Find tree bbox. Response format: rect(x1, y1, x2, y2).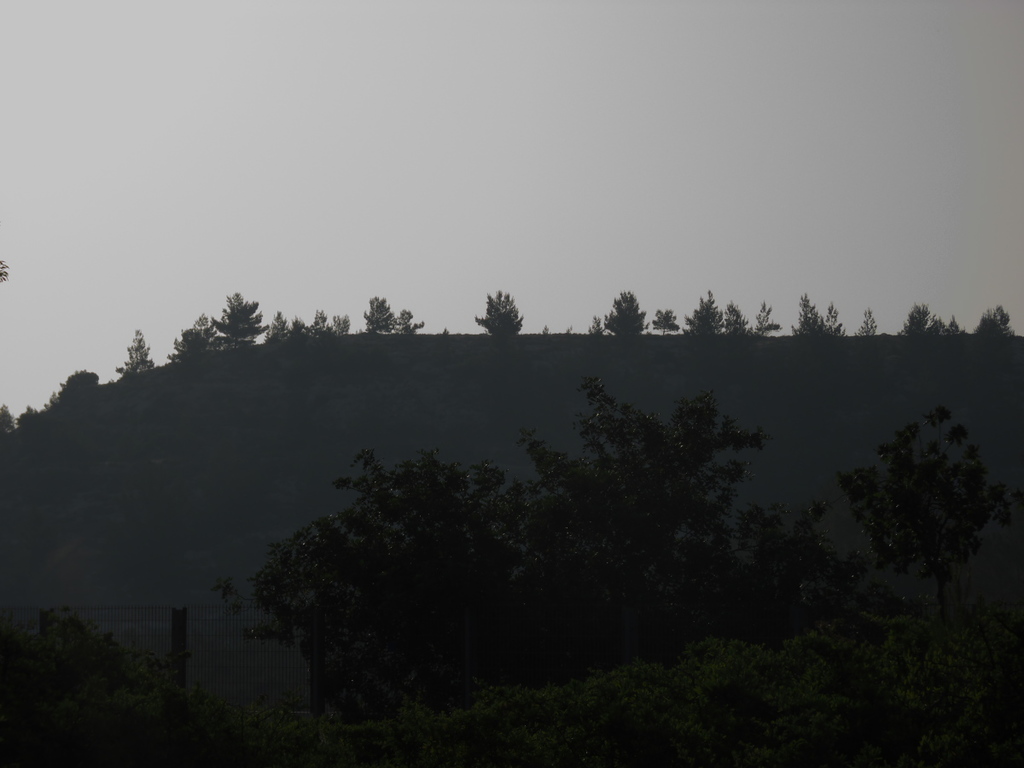
rect(163, 309, 219, 360).
